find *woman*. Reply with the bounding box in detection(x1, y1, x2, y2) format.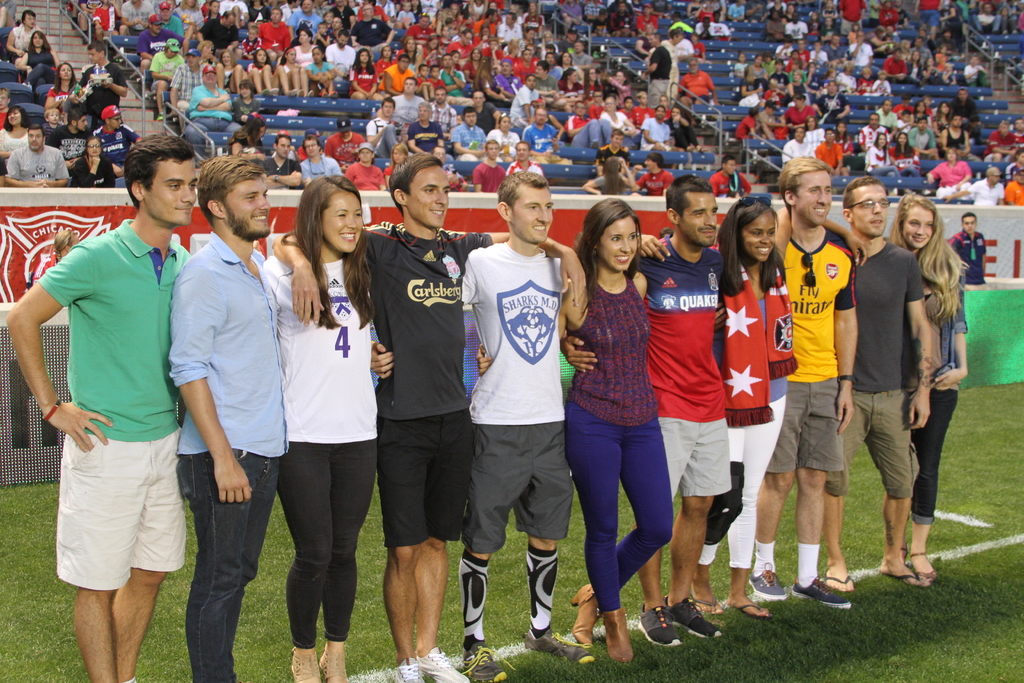
detection(863, 129, 898, 182).
